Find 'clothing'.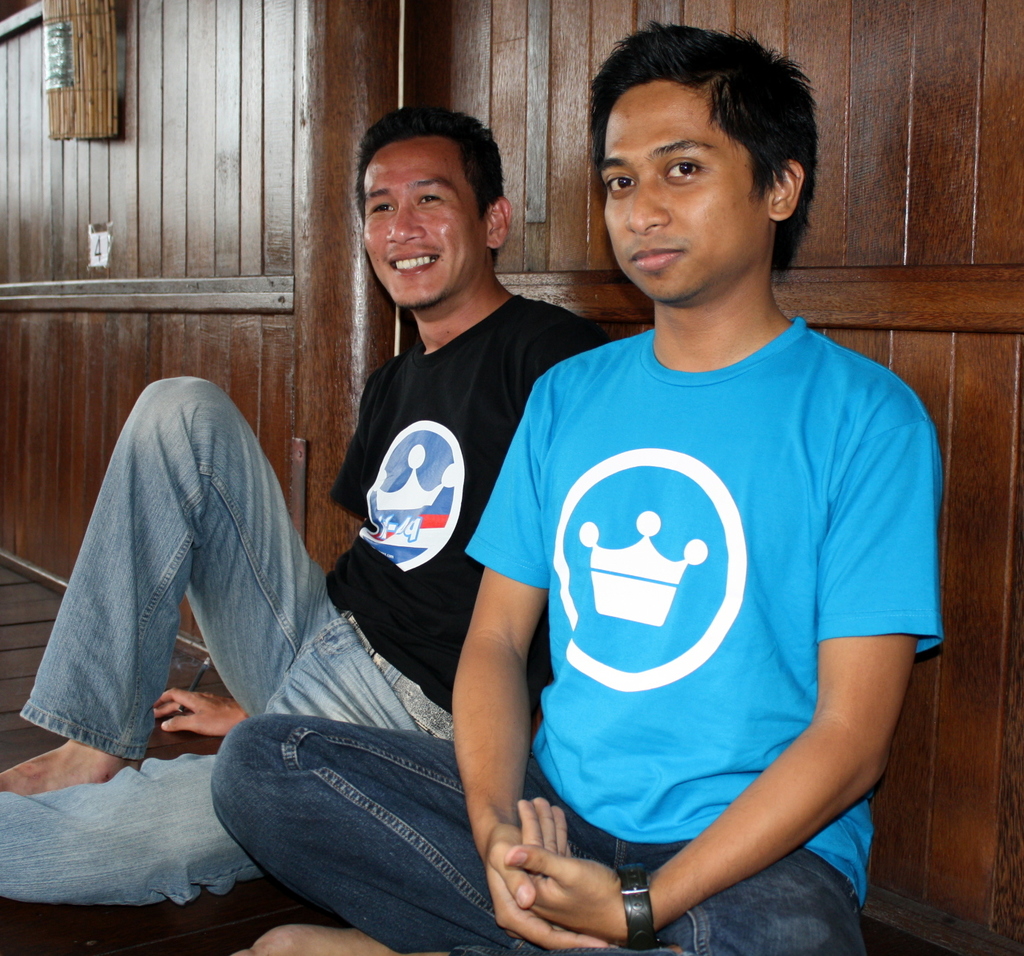
Rect(208, 317, 945, 955).
